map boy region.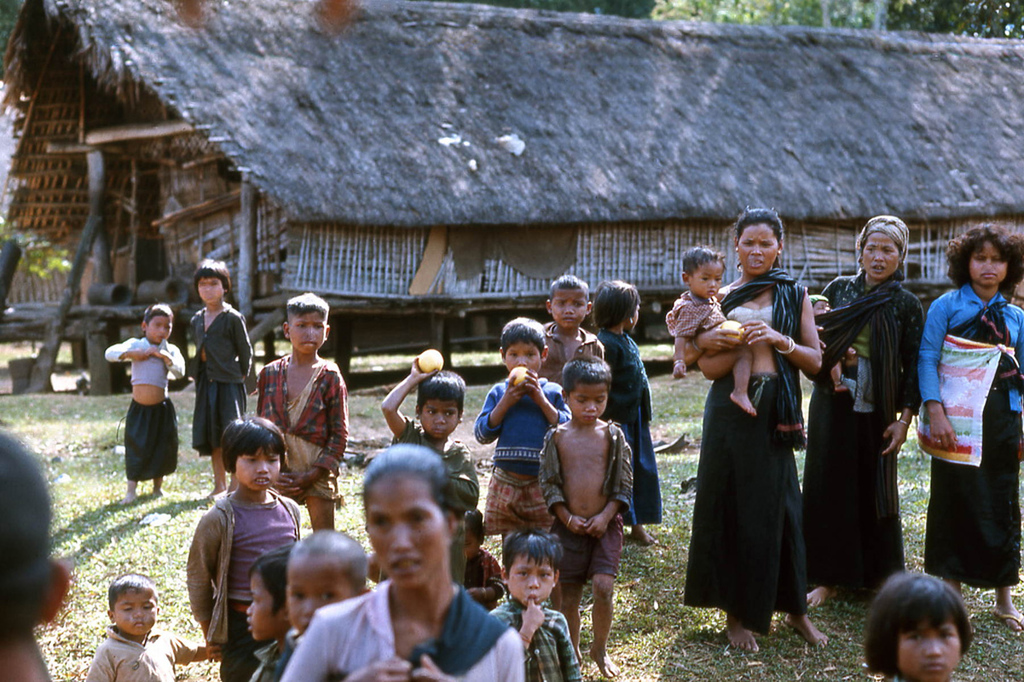
Mapped to bbox=(540, 354, 631, 678).
